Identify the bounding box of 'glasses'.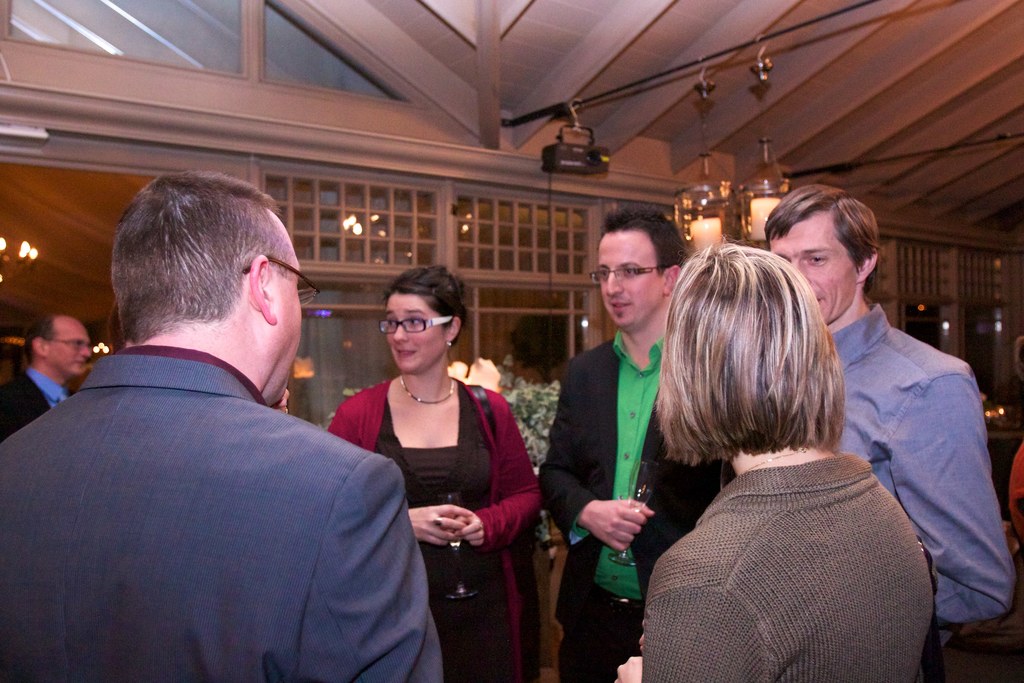
[left=244, top=253, right=315, bottom=308].
